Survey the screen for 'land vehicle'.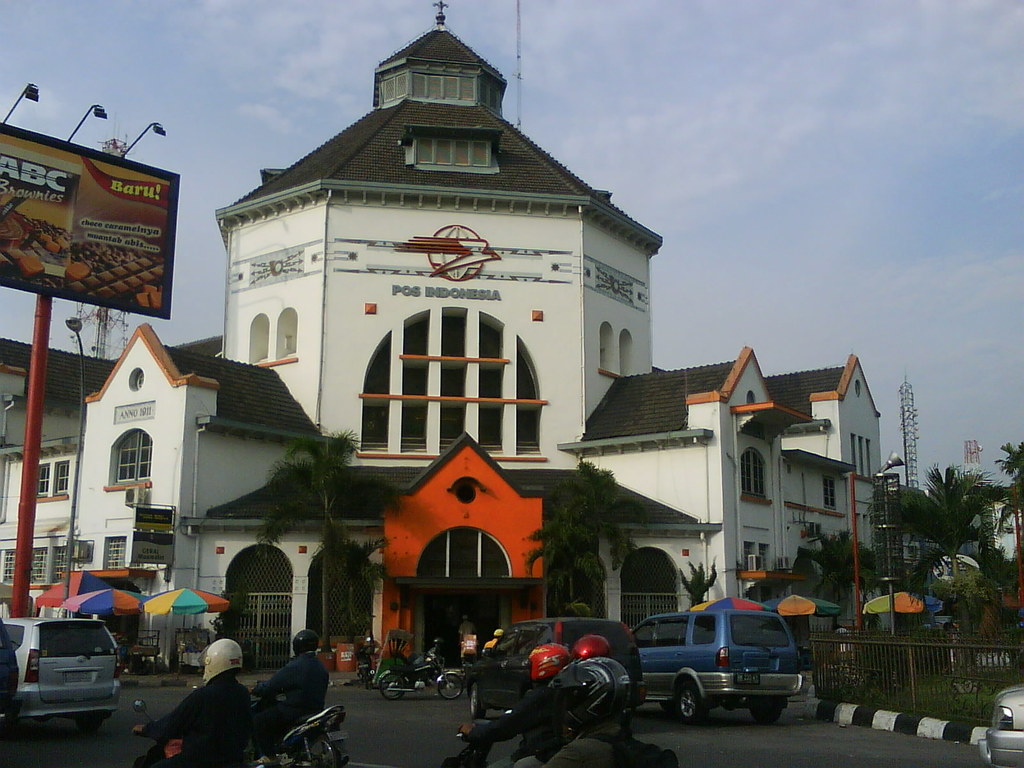
Survey found: l=358, t=637, r=373, b=689.
